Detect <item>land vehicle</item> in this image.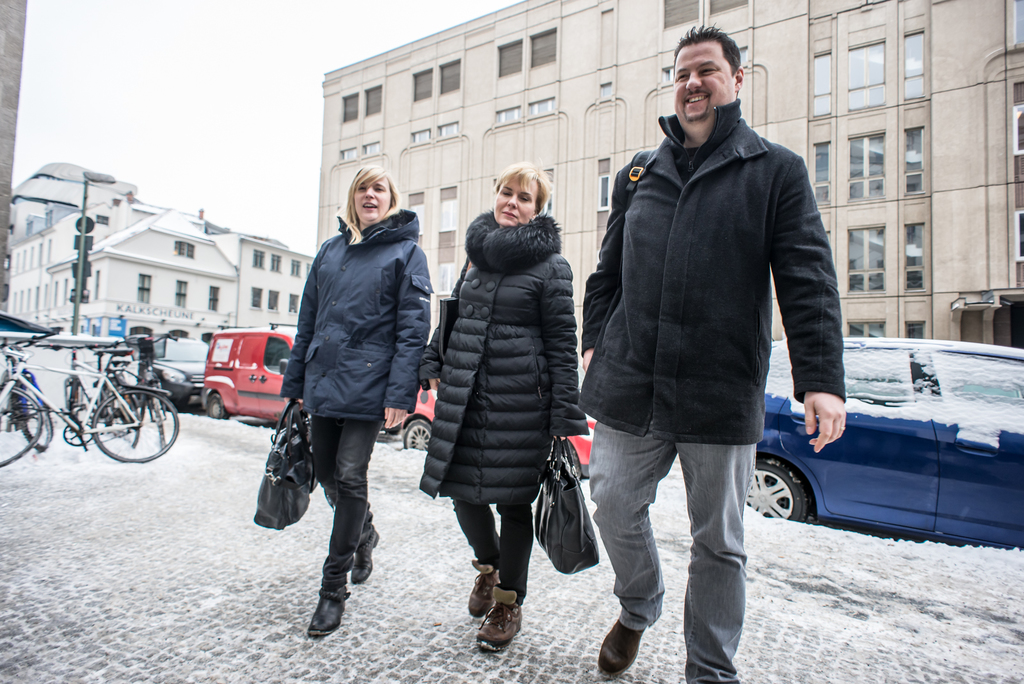
Detection: 143, 332, 204, 406.
